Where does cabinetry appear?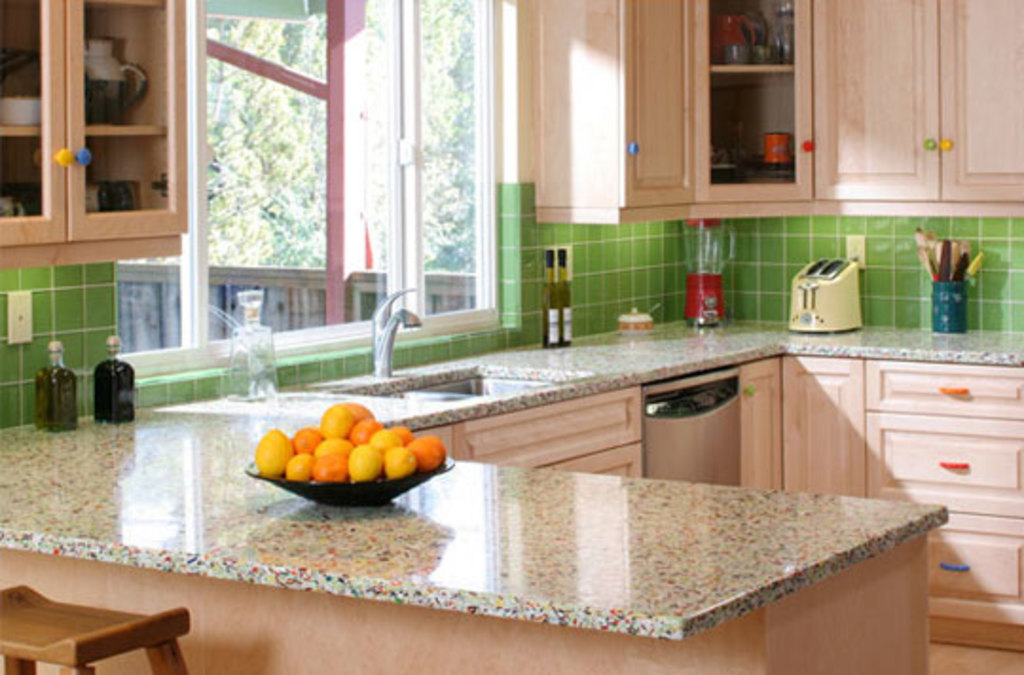
Appears at [x1=446, y1=355, x2=787, y2=497].
